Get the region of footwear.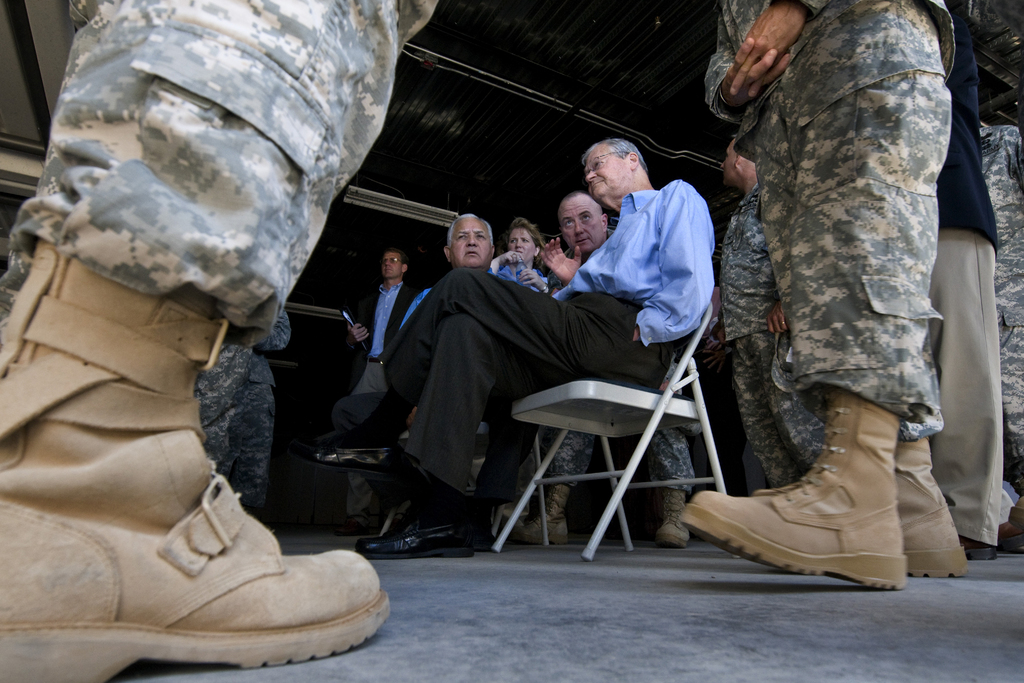
crop(669, 404, 906, 592).
